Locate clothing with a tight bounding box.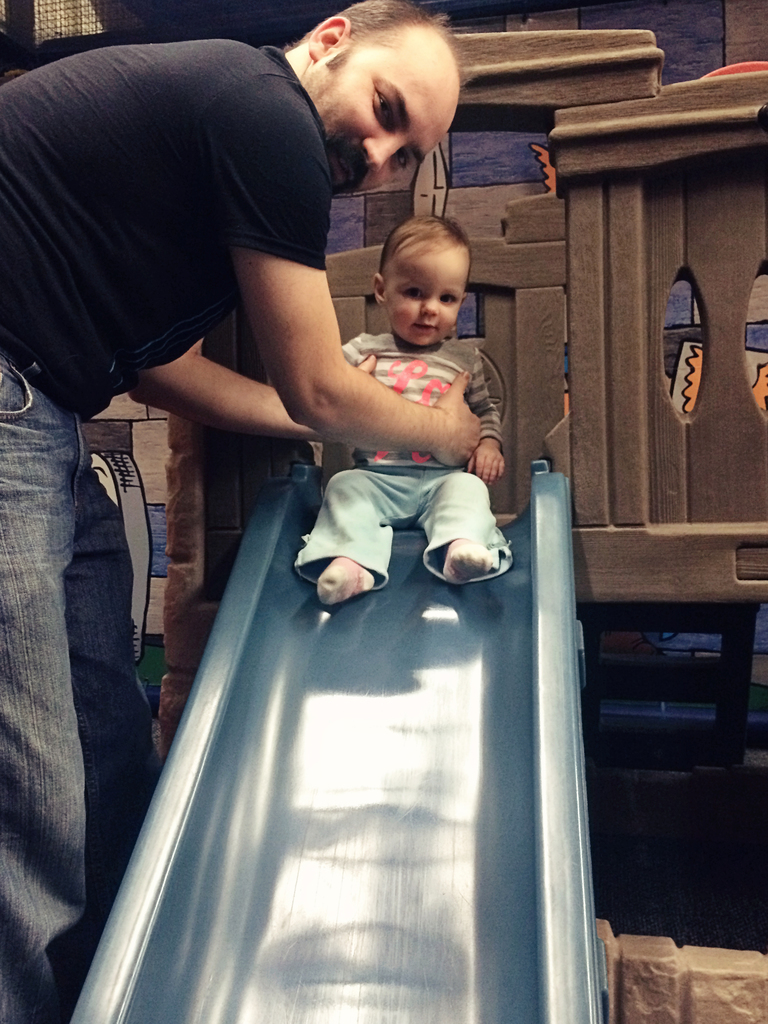
<region>0, 22, 401, 1023</region>.
